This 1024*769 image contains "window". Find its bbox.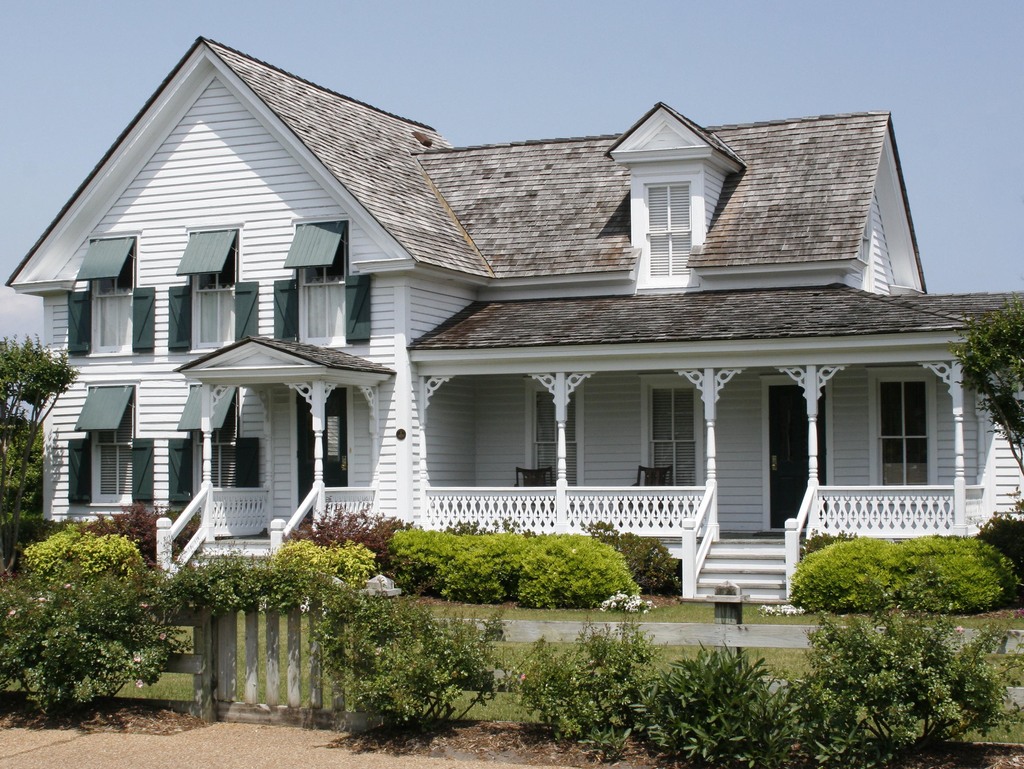
[640,373,702,490].
